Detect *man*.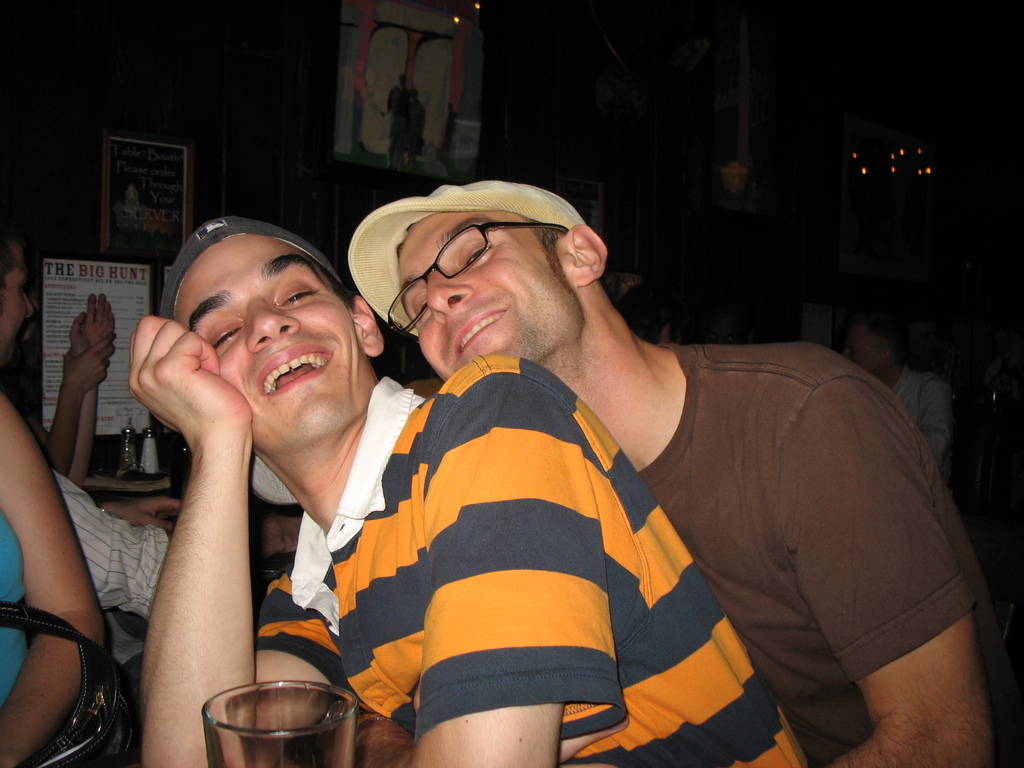
Detected at region(131, 216, 812, 767).
